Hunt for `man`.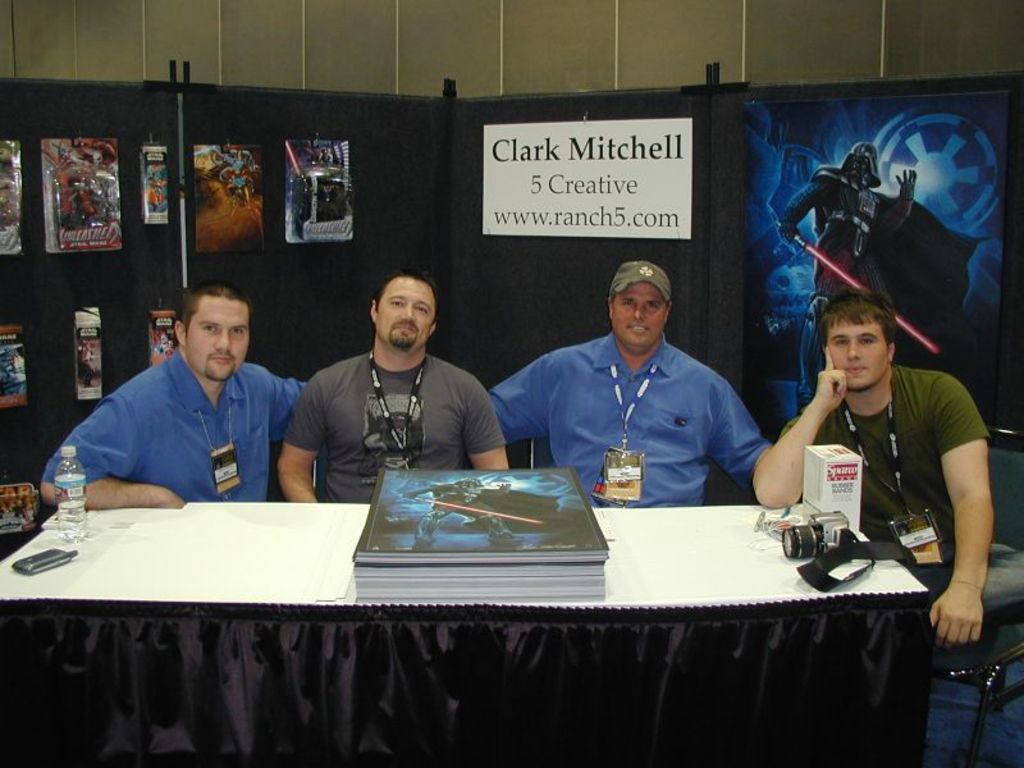
Hunted down at <box>492,260,768,508</box>.
